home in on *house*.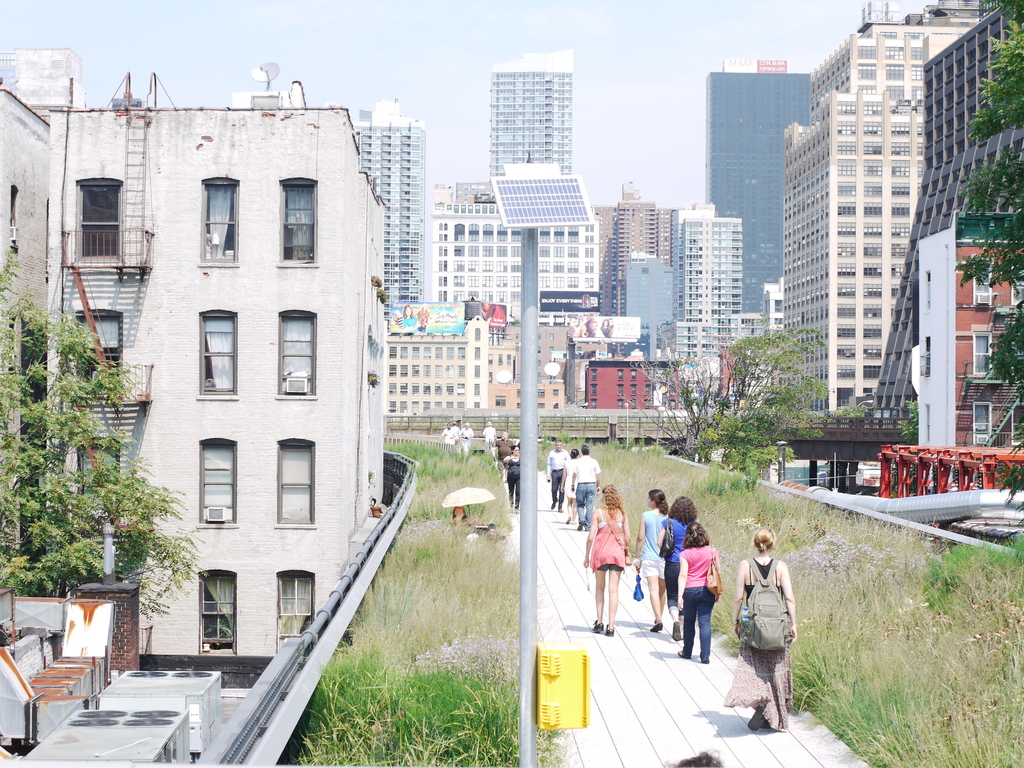
Homed in at pyautogui.locateOnScreen(485, 322, 608, 387).
